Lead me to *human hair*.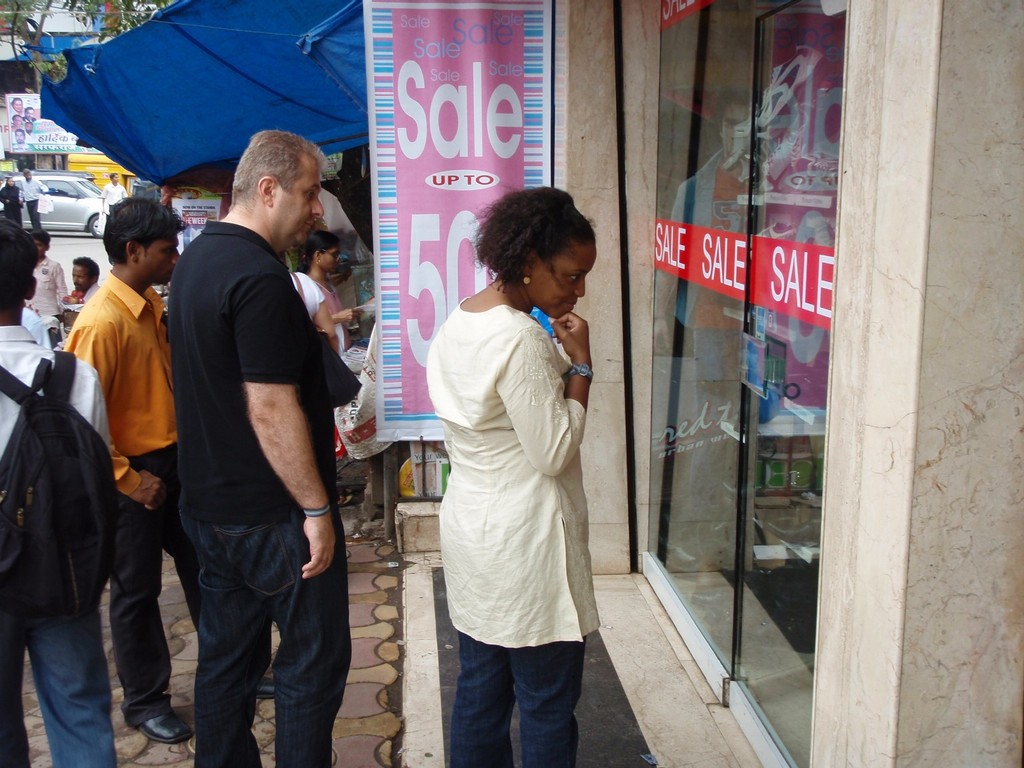
Lead to l=471, t=187, r=596, b=309.
